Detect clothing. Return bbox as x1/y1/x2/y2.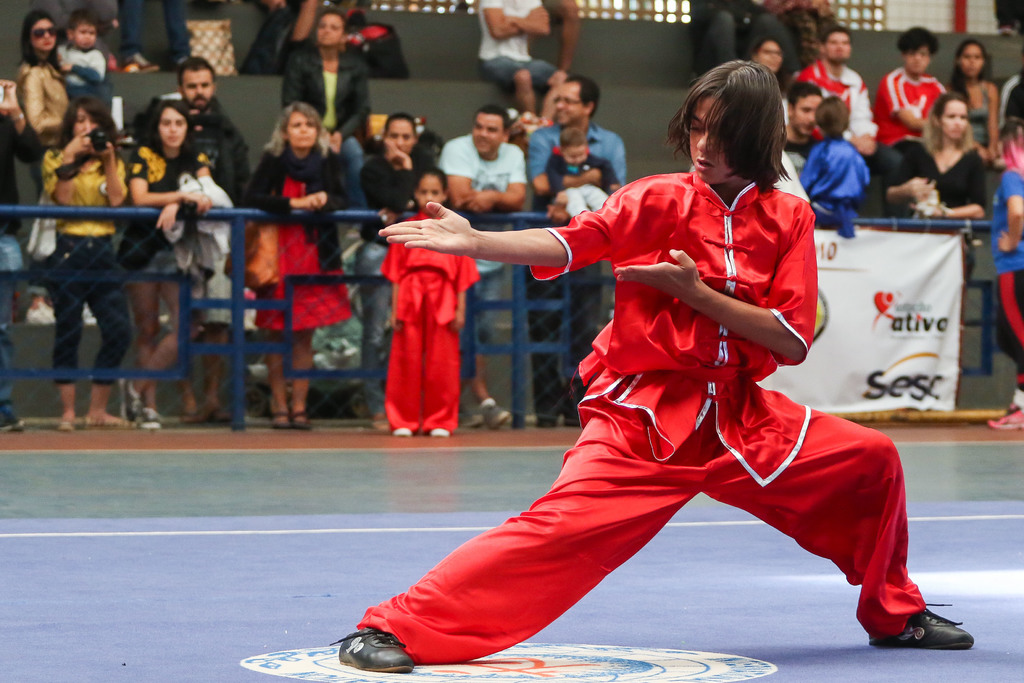
442/140/537/409.
